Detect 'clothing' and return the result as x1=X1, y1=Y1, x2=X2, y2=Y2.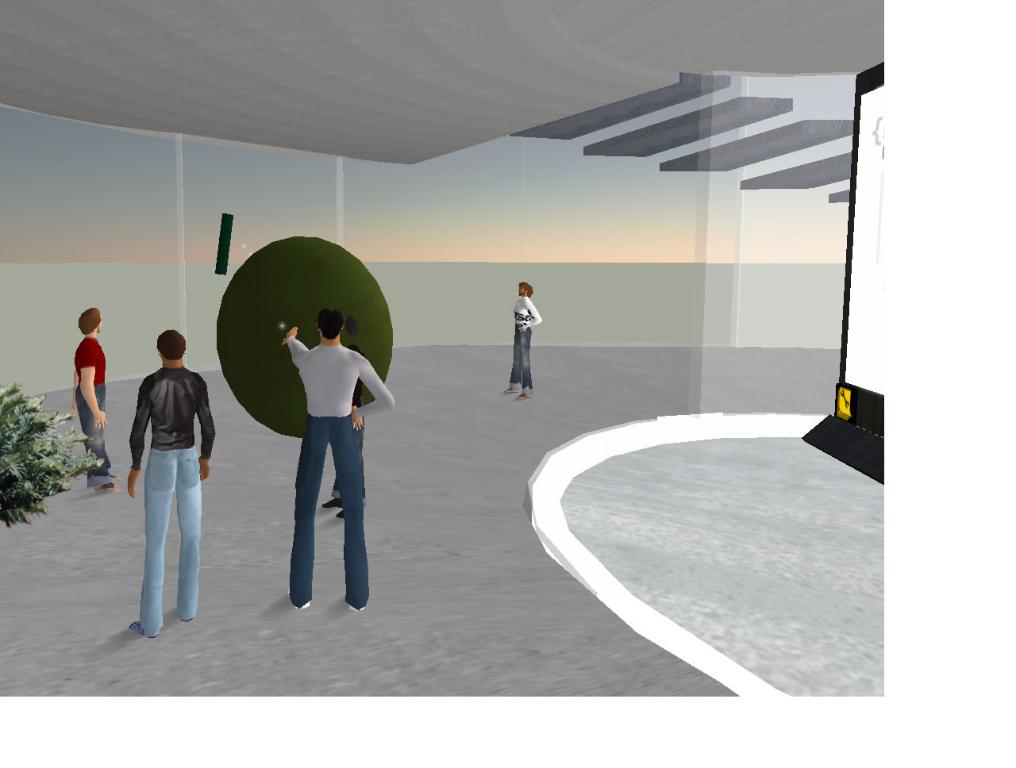
x1=127, y1=361, x2=221, y2=632.
